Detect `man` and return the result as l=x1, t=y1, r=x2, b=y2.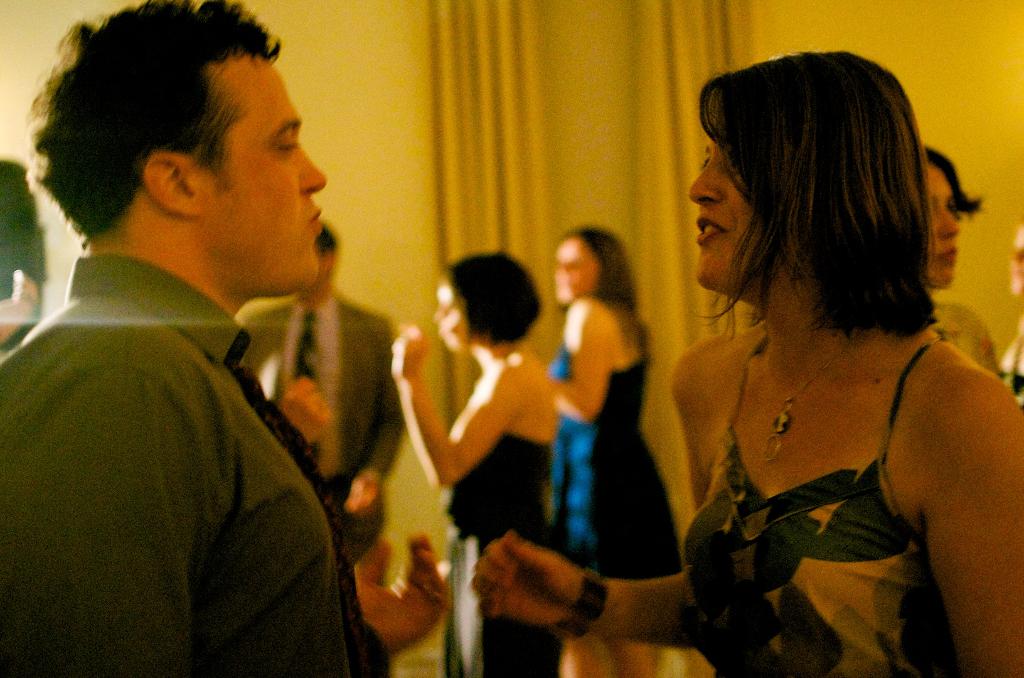
l=0, t=0, r=435, b=674.
